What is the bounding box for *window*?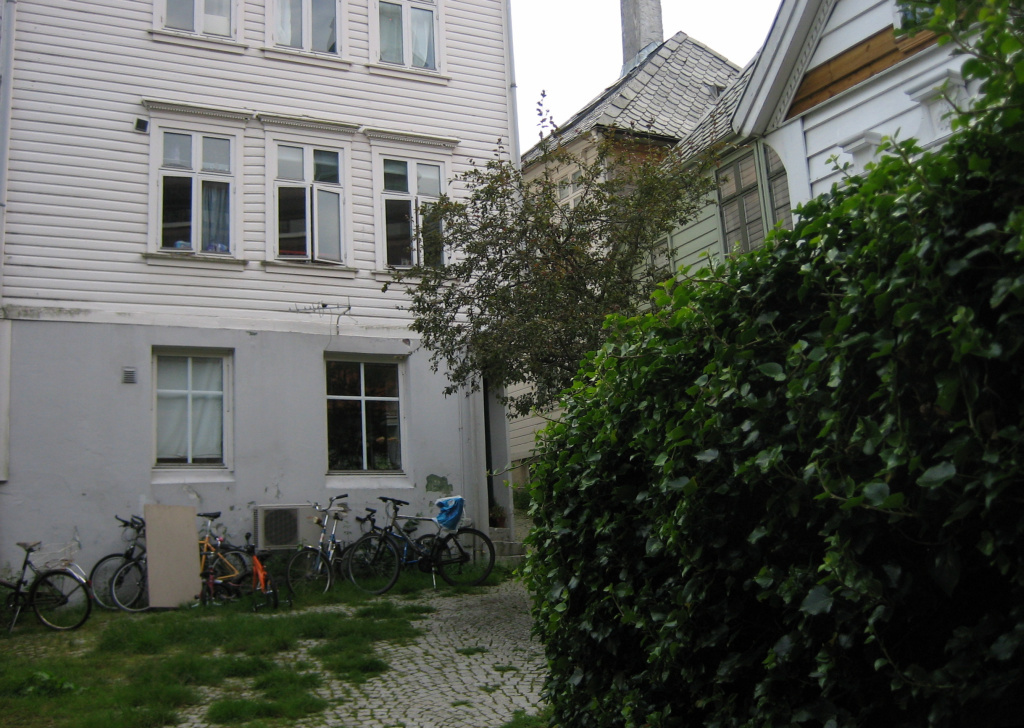
detection(137, 98, 253, 267).
